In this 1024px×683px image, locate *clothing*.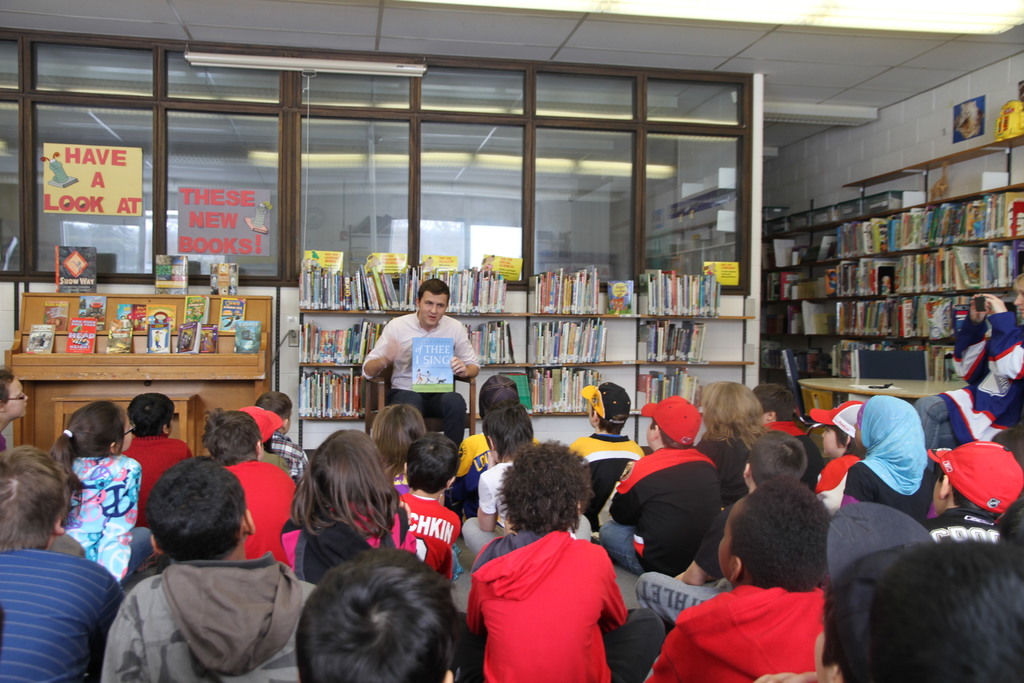
Bounding box: <bbox>96, 559, 318, 677</bbox>.
